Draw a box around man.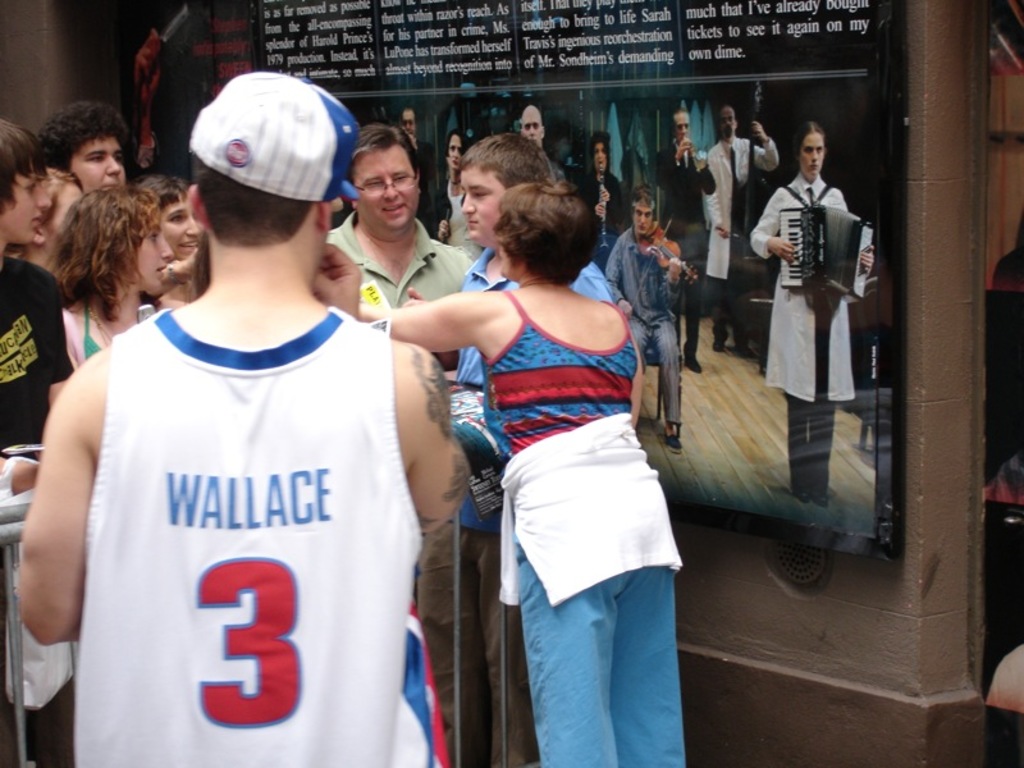
(520,102,549,151).
